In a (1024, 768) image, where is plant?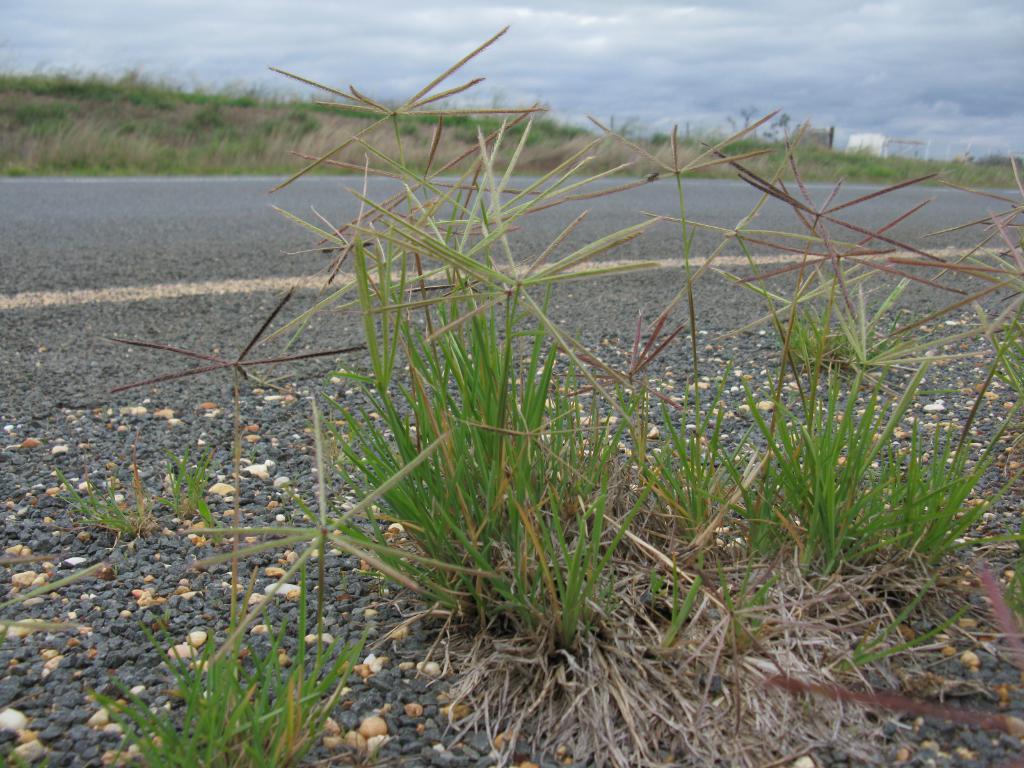
<bbox>921, 154, 1023, 419</bbox>.
